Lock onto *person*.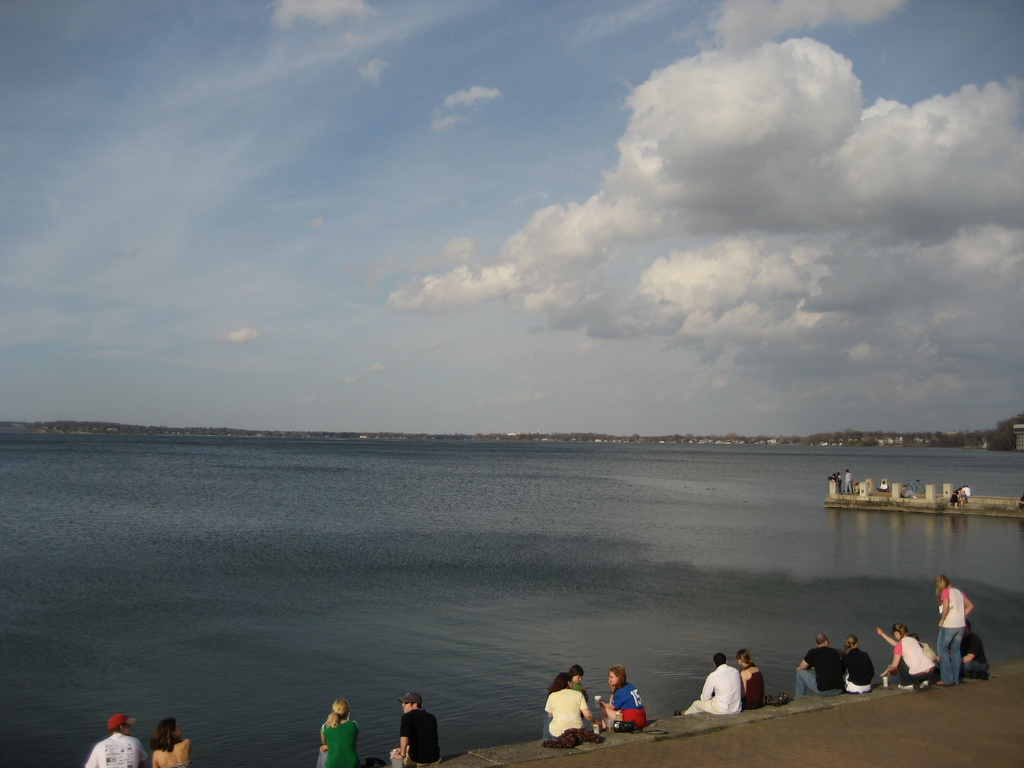
Locked: (792,637,840,701).
